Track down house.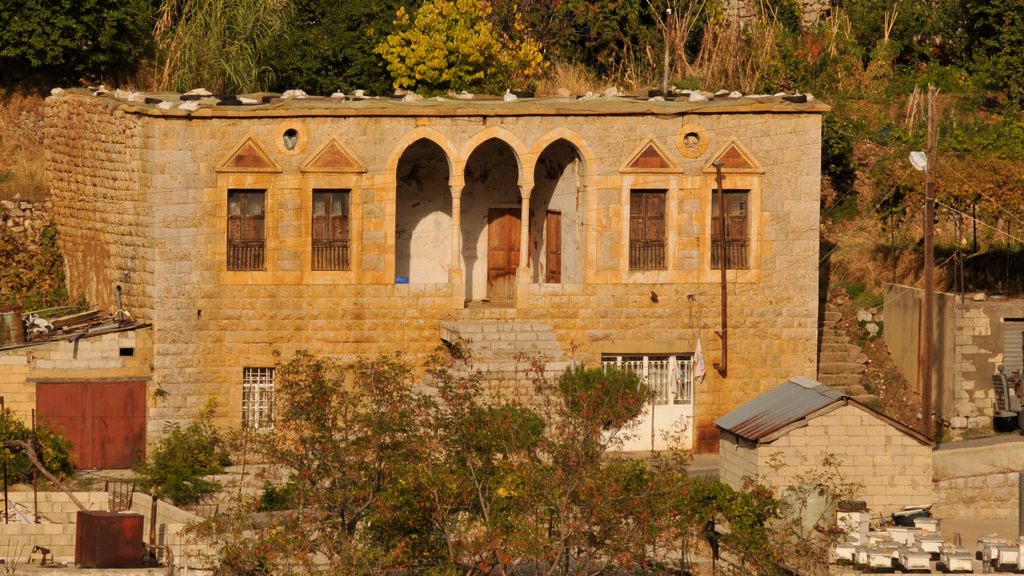
Tracked to 40 65 850 493.
